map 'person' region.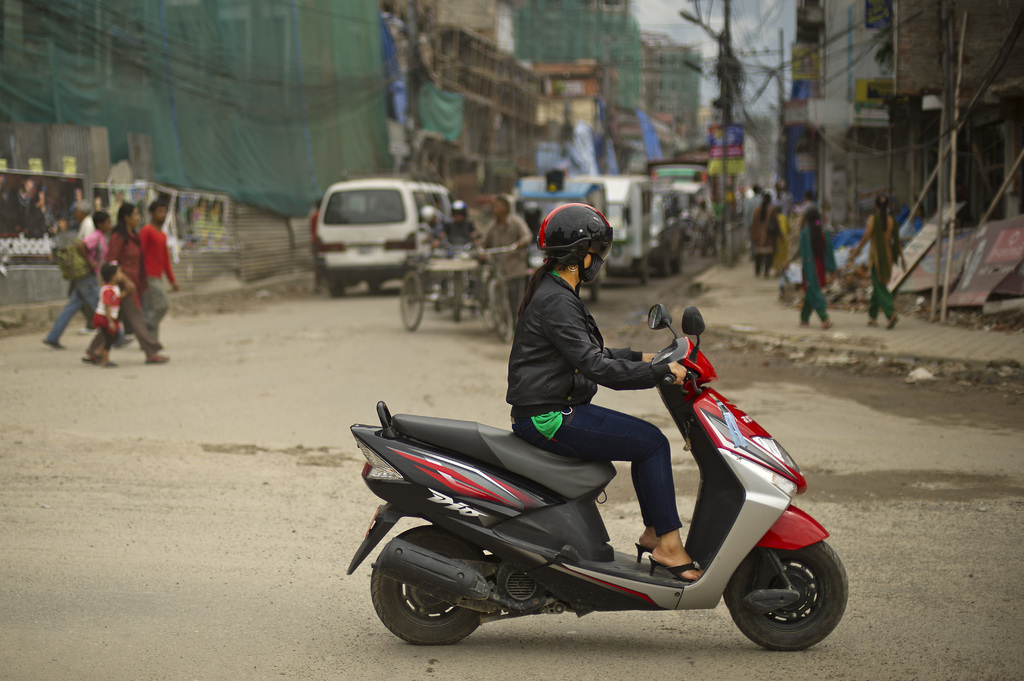
Mapped to (138,196,182,343).
